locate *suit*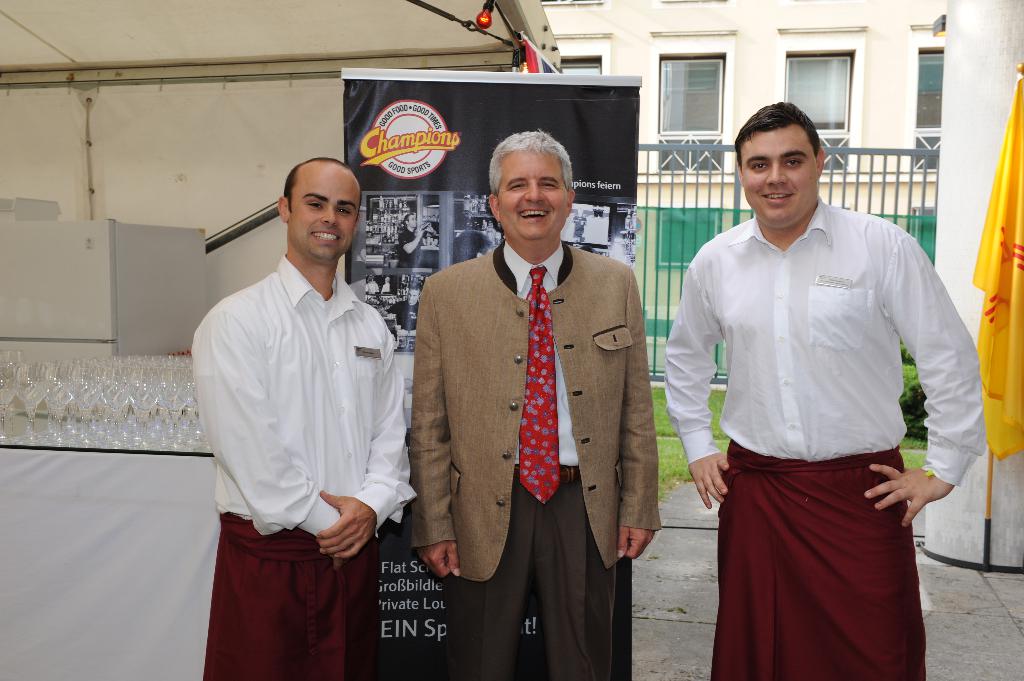
412, 245, 661, 680
